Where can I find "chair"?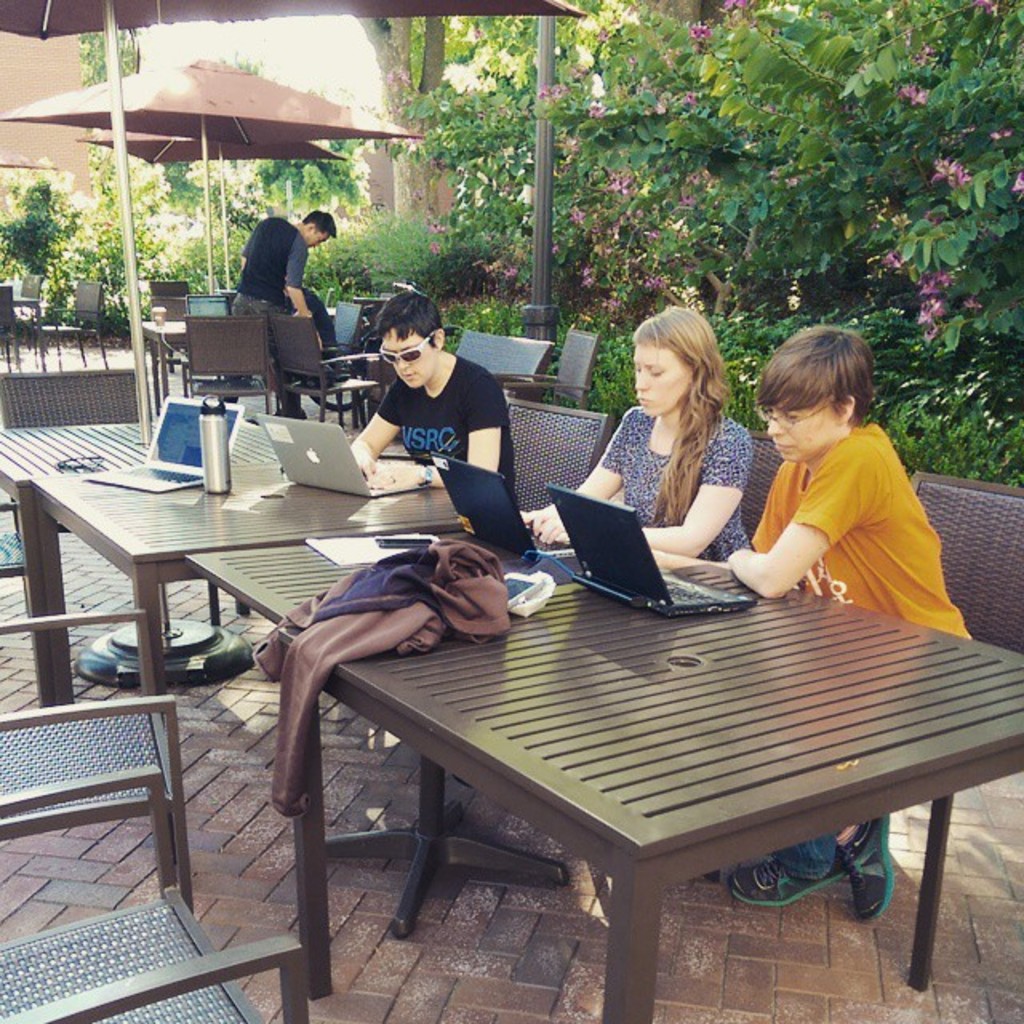
You can find it at select_region(0, 494, 34, 646).
